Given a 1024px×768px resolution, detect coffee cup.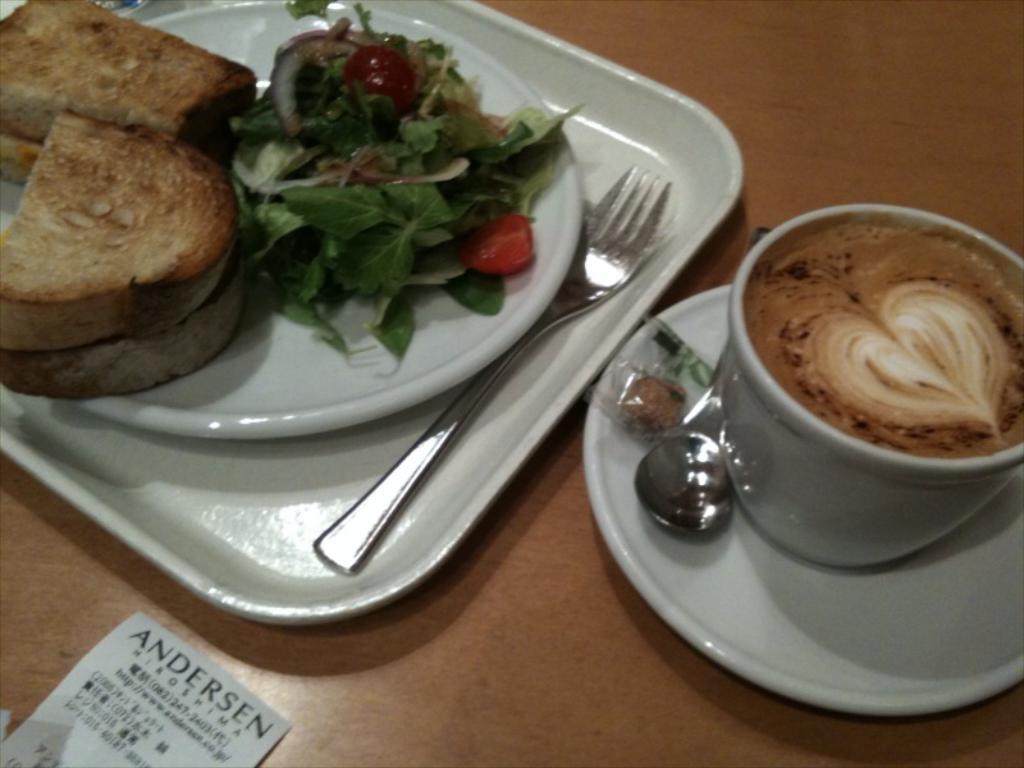
bbox=(717, 202, 1023, 573).
